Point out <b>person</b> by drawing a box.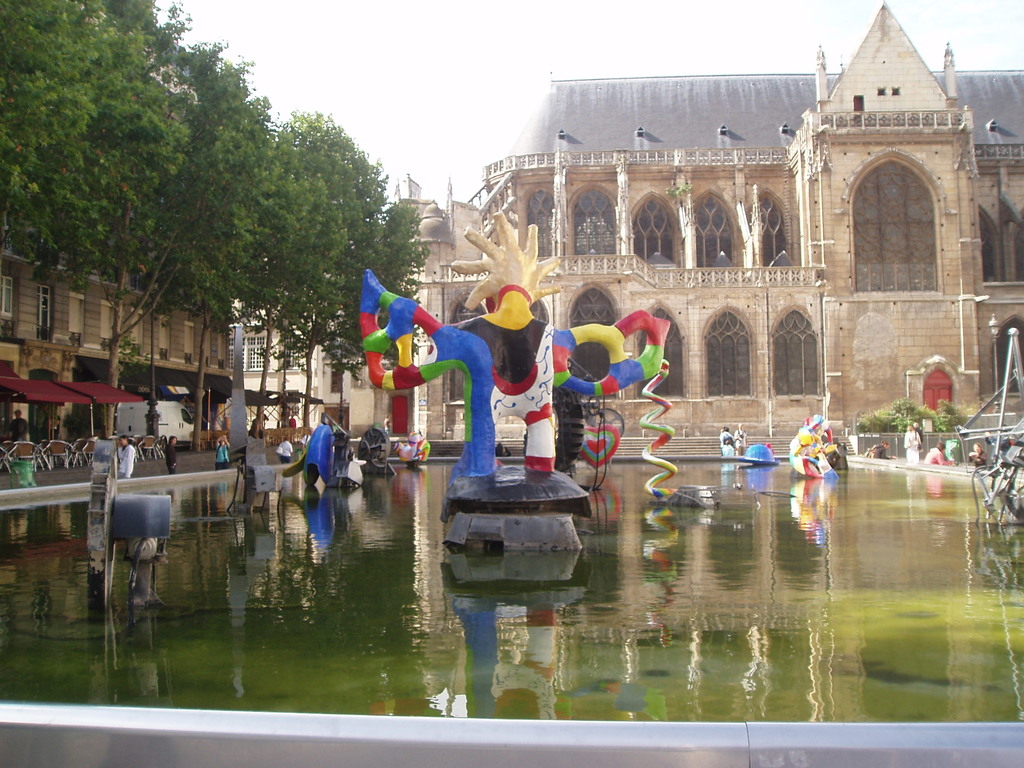
region(163, 437, 177, 477).
